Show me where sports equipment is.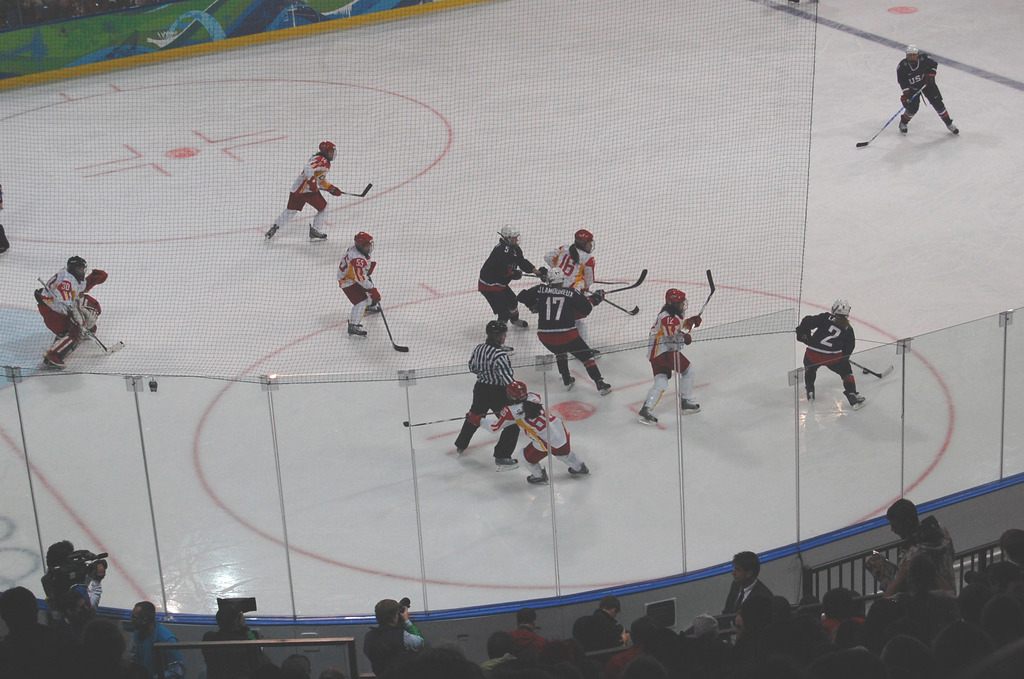
sports equipment is at <region>533, 267, 550, 284</region>.
